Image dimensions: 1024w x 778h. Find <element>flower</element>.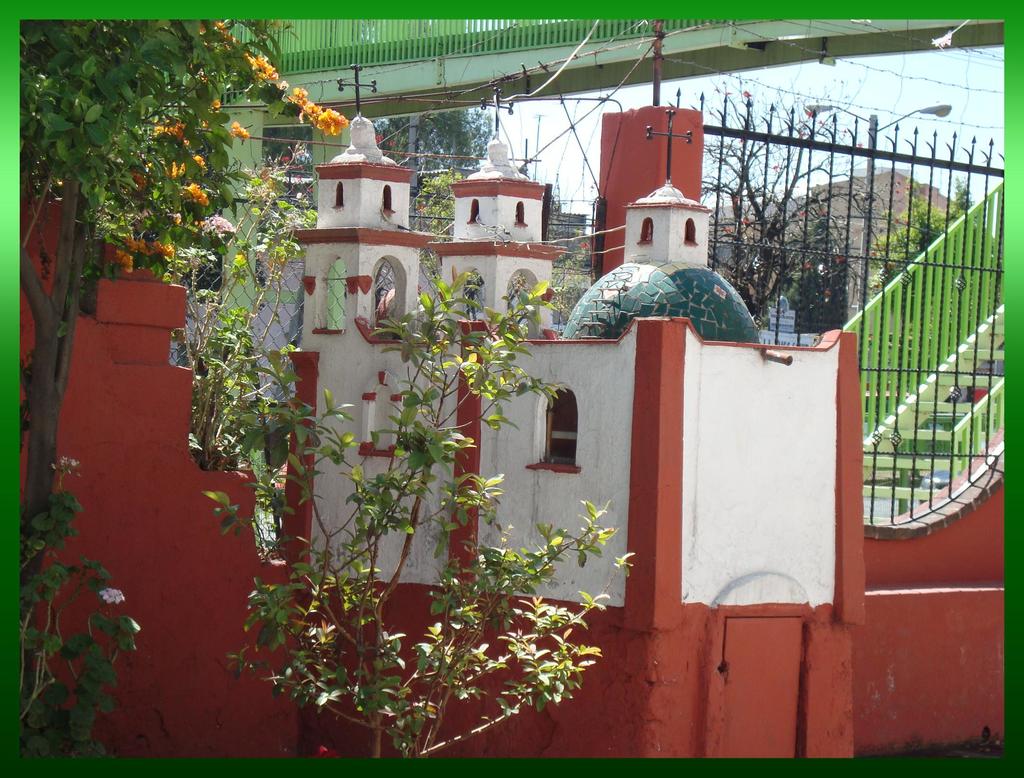
bbox=[152, 120, 191, 147].
